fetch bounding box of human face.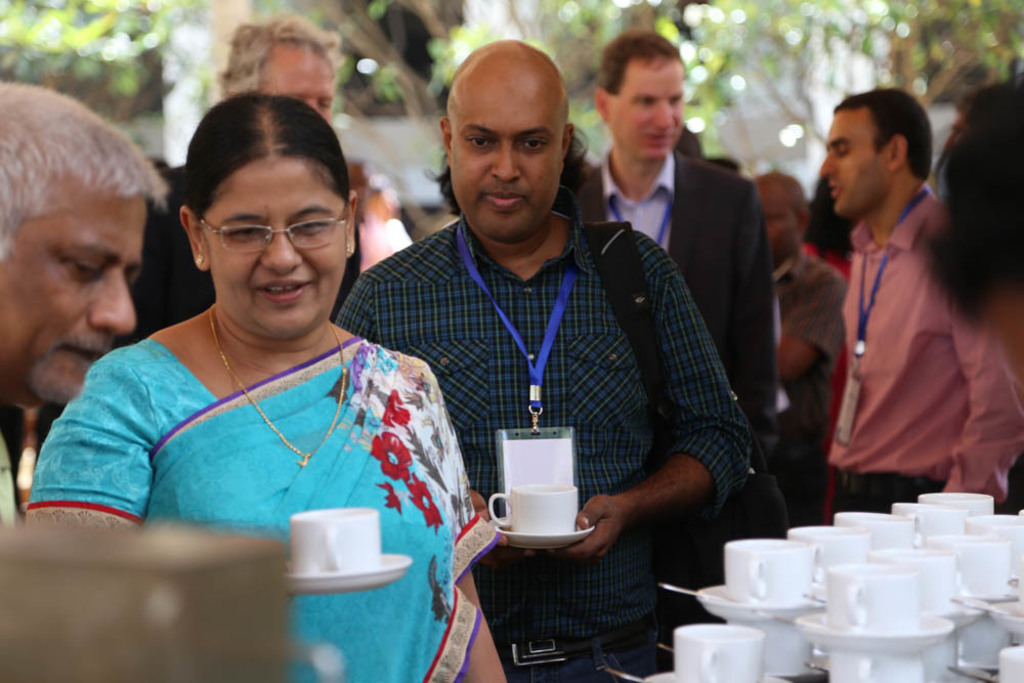
Bbox: 207/158/349/337.
